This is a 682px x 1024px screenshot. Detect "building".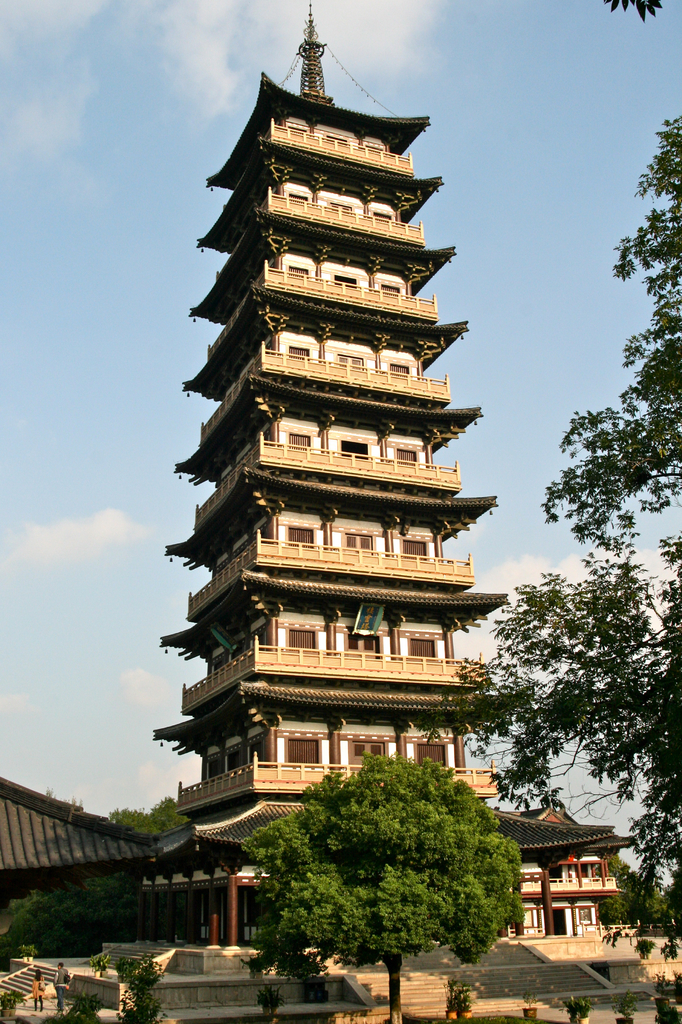
rect(138, 0, 640, 944).
